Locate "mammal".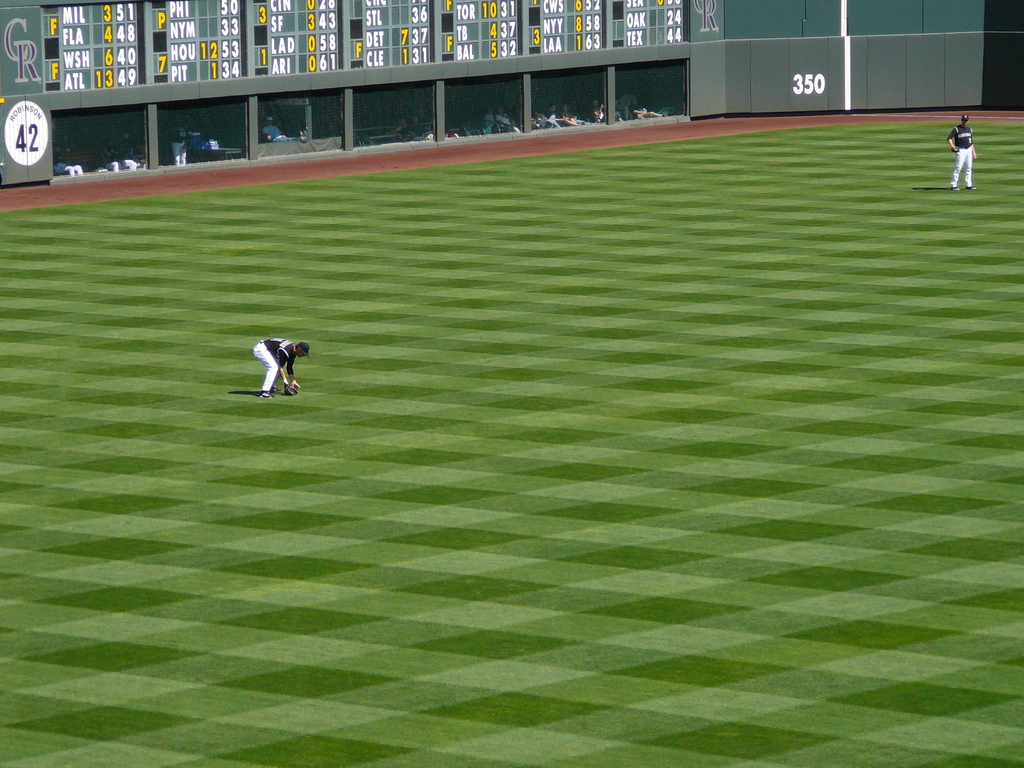
Bounding box: {"x1": 395, "y1": 120, "x2": 412, "y2": 140}.
